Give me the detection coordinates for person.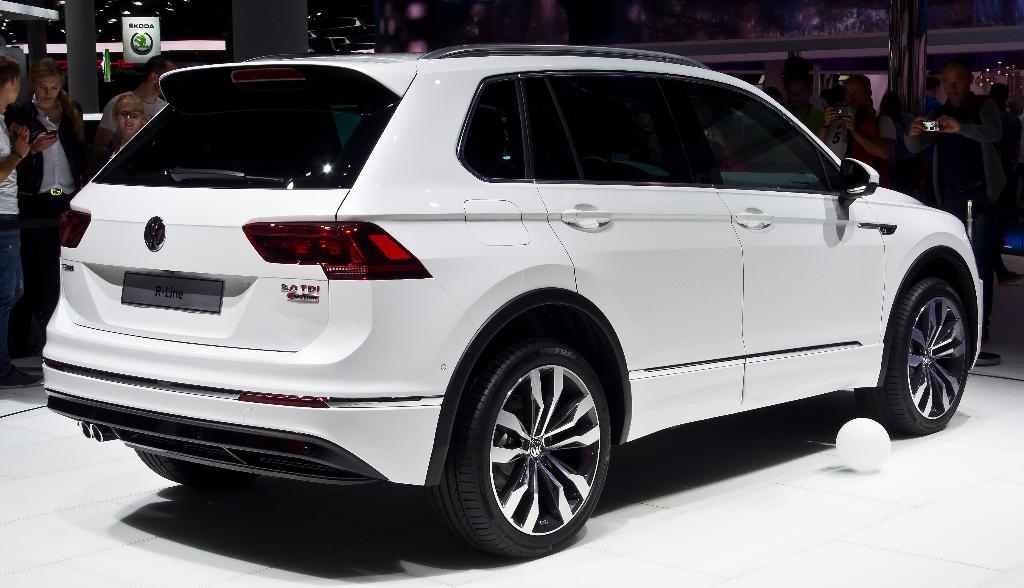
bbox=(922, 63, 1006, 257).
